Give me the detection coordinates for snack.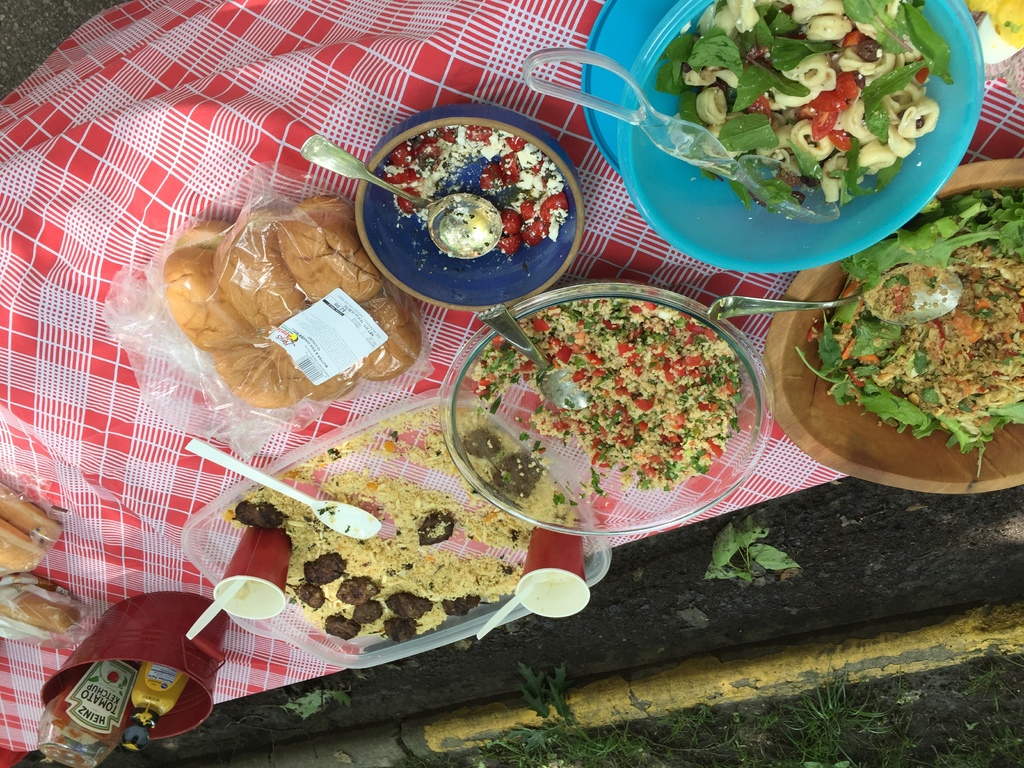
273/193/388/300.
